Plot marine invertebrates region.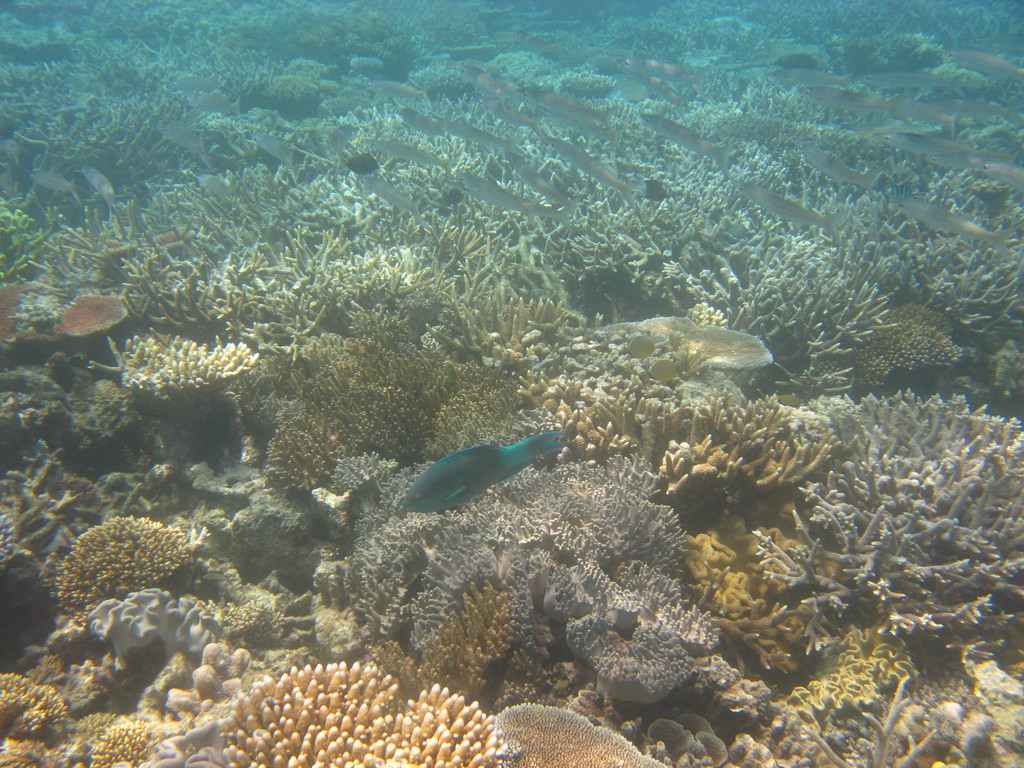
Plotted at bbox=[0, 728, 70, 767].
